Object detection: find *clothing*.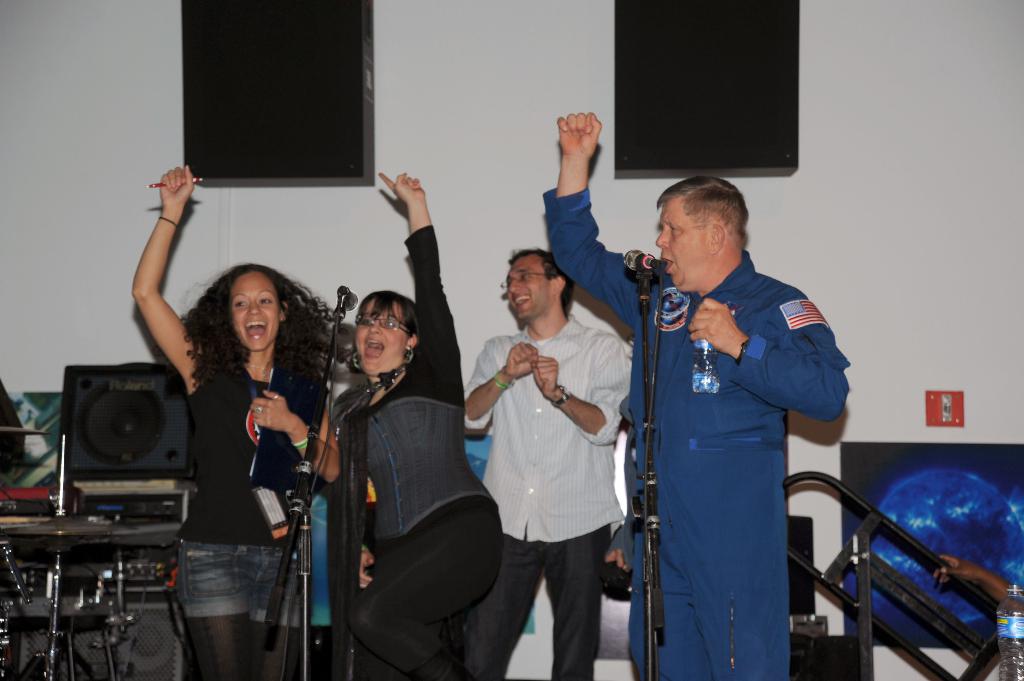
box(181, 345, 339, 646).
